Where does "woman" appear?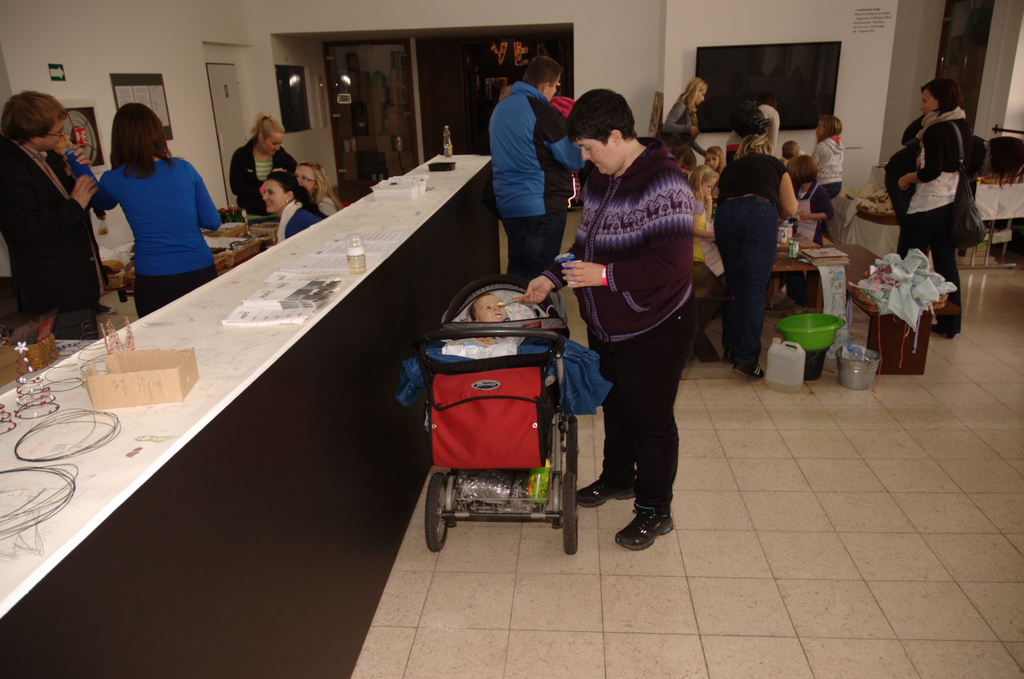
Appears at x1=262 y1=170 x2=325 y2=242.
